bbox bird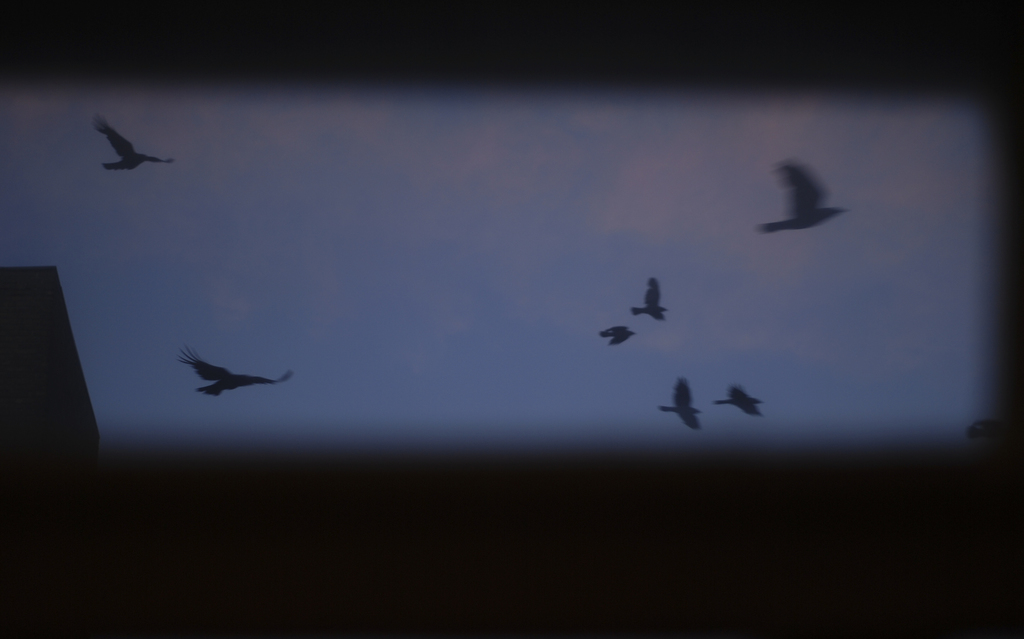
bbox=[712, 384, 765, 418]
